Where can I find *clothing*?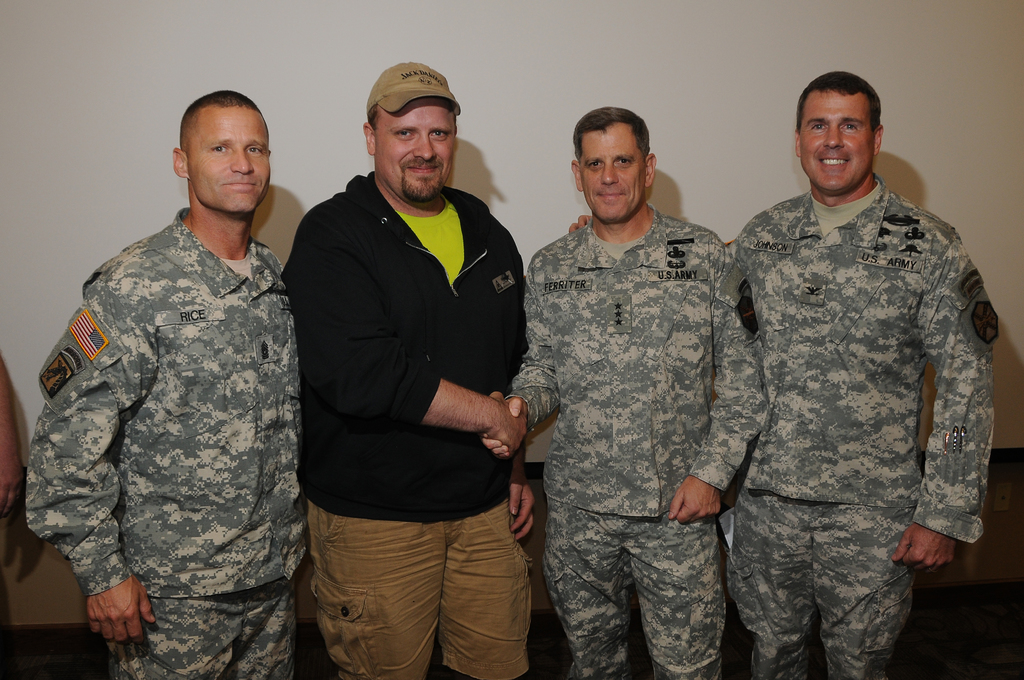
You can find it at pyautogui.locateOnScreen(279, 170, 535, 679).
